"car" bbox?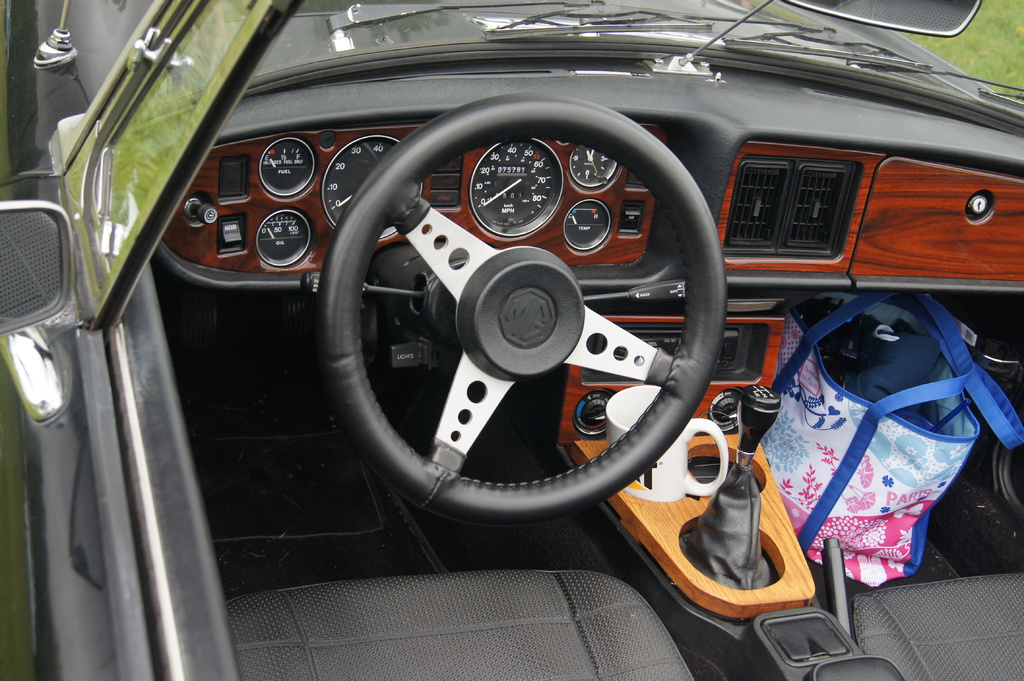
bbox=[0, 0, 1023, 680]
